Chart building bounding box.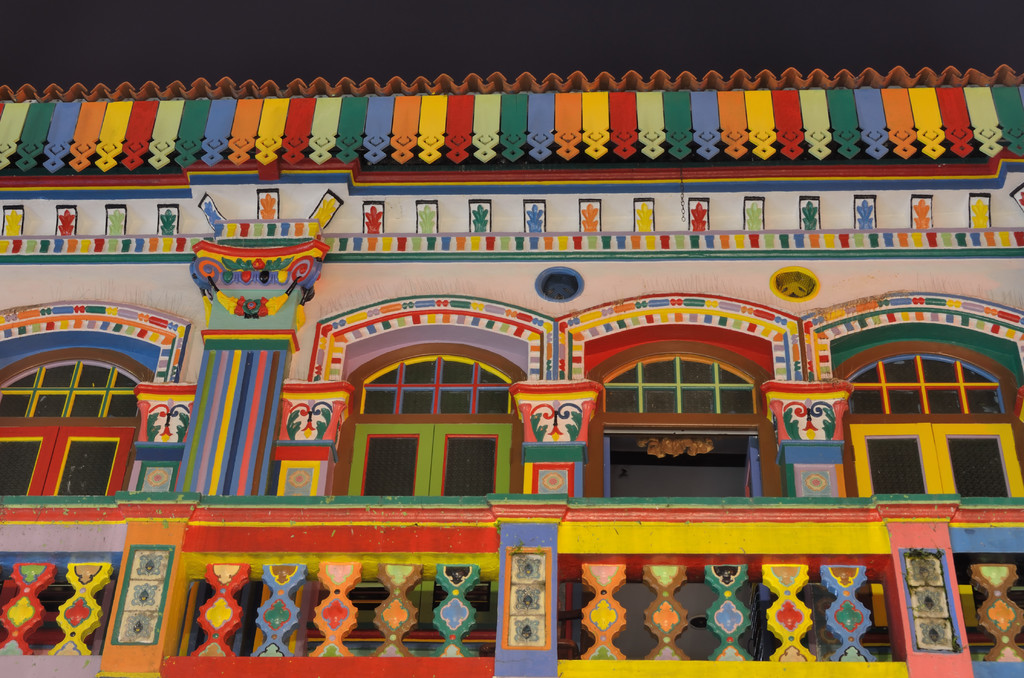
Charted: [x1=0, y1=69, x2=1023, y2=677].
